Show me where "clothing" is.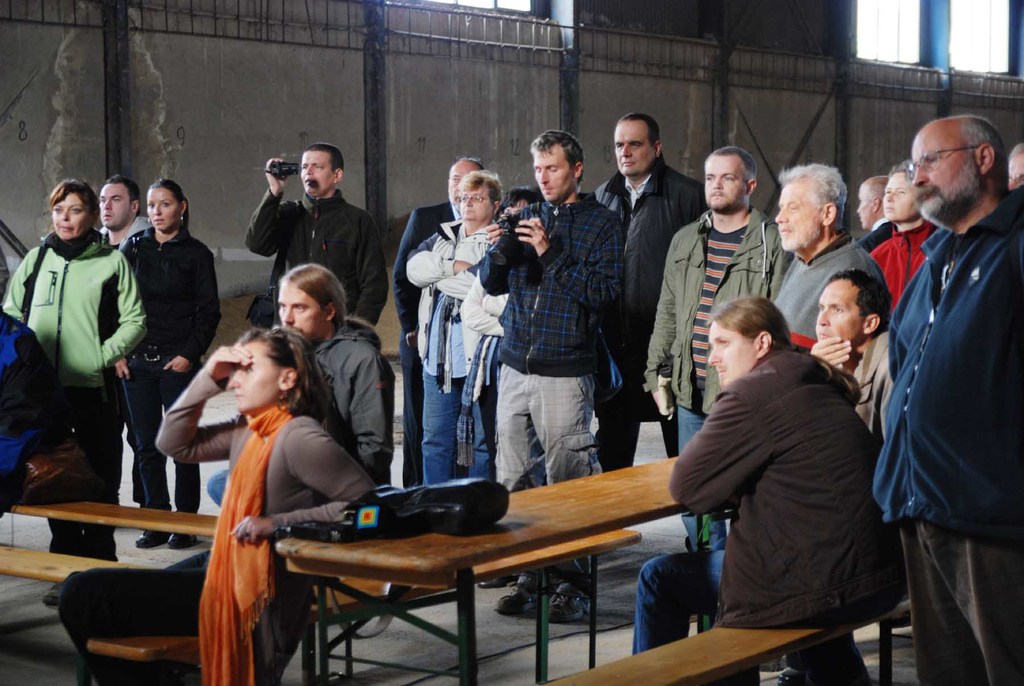
"clothing" is at [6, 230, 143, 456].
